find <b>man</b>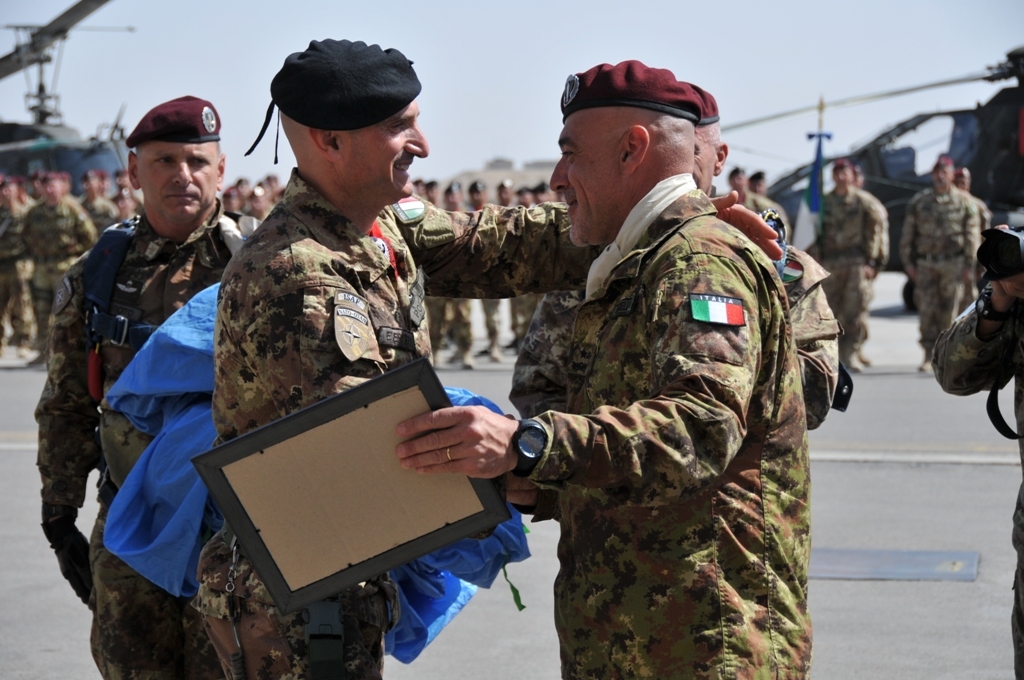
x1=821 y1=160 x2=886 y2=367
